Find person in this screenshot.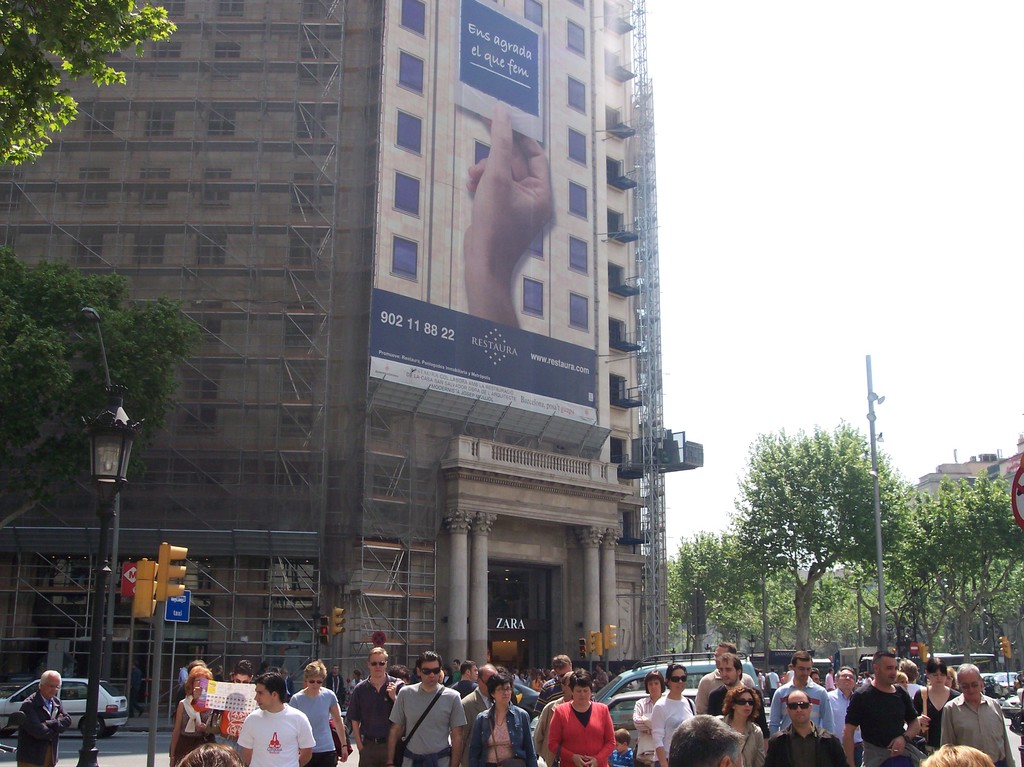
The bounding box for person is <region>725, 692, 783, 764</region>.
